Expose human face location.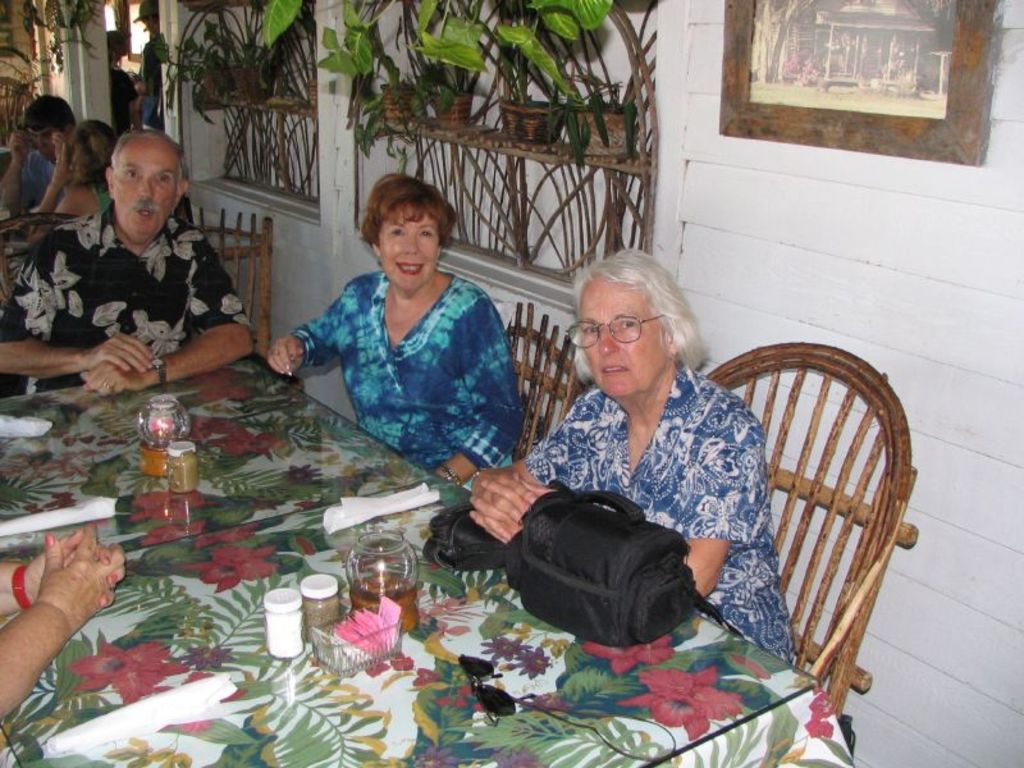
Exposed at box(31, 127, 56, 159).
